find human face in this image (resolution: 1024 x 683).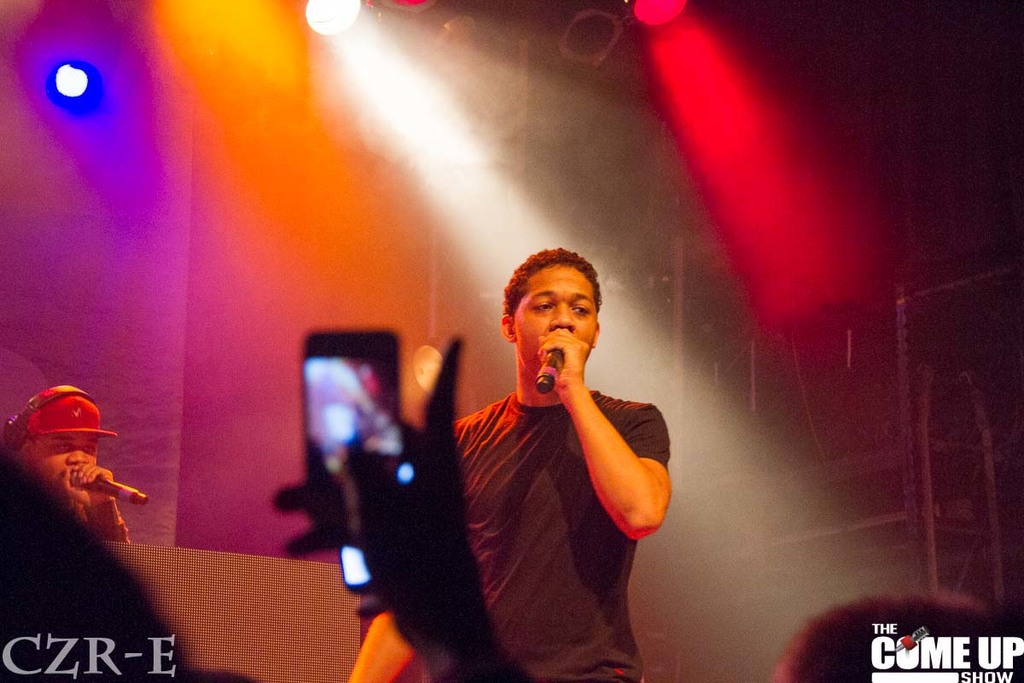
Rect(35, 430, 102, 491).
